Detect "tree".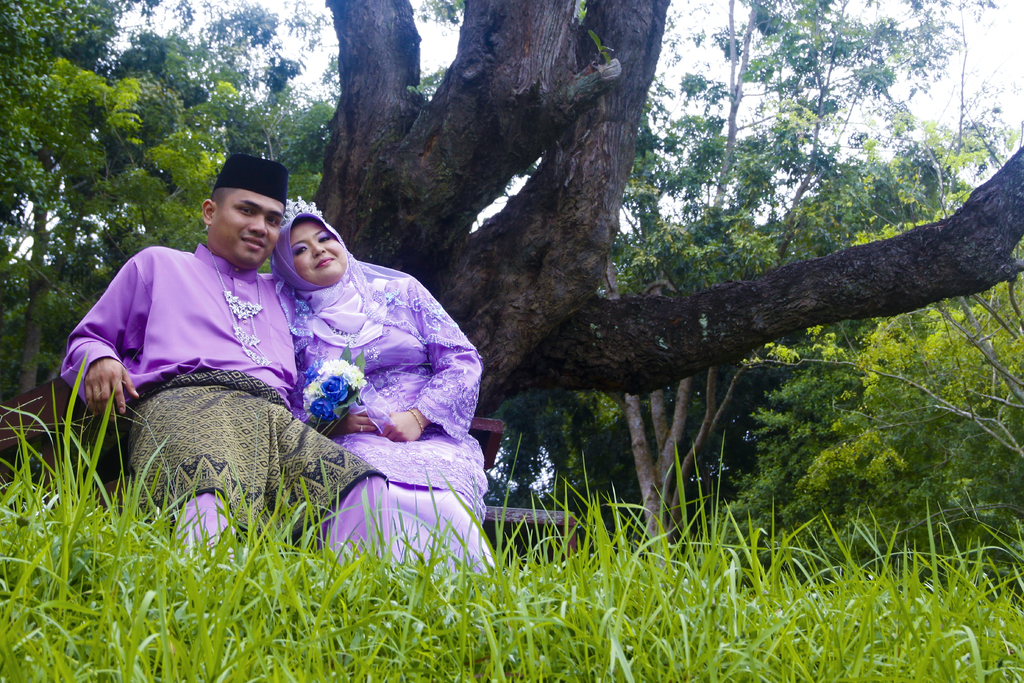
Detected at x1=49, y1=0, x2=944, y2=569.
